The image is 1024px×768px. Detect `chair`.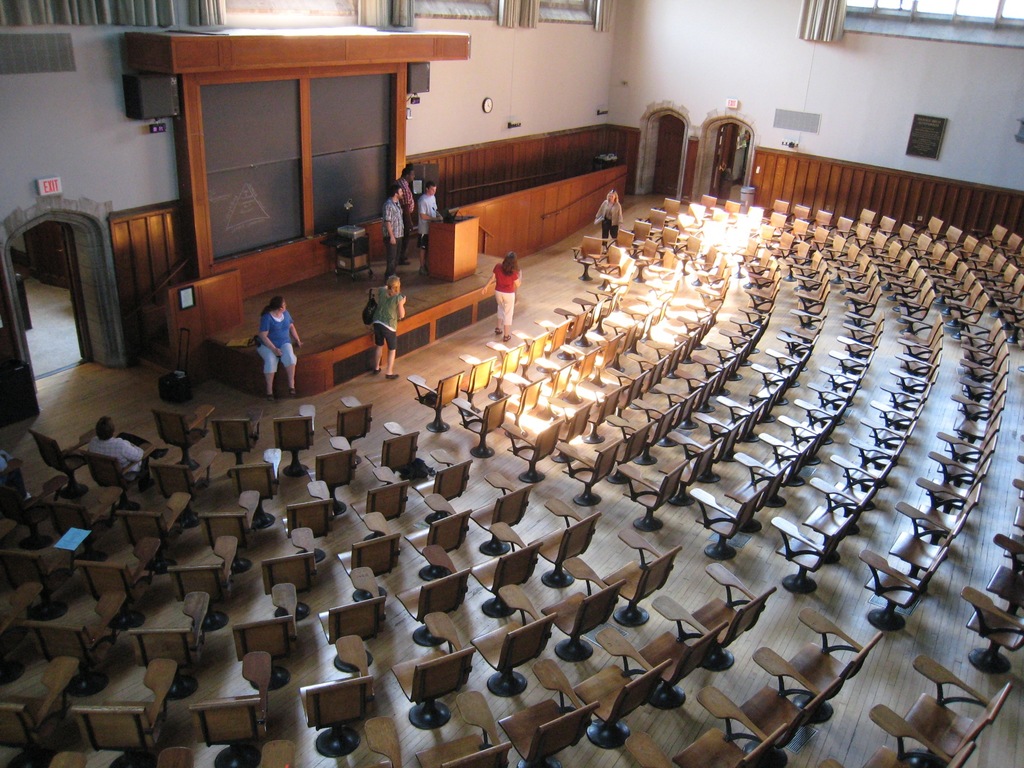
Detection: x1=365, y1=712, x2=406, y2=767.
